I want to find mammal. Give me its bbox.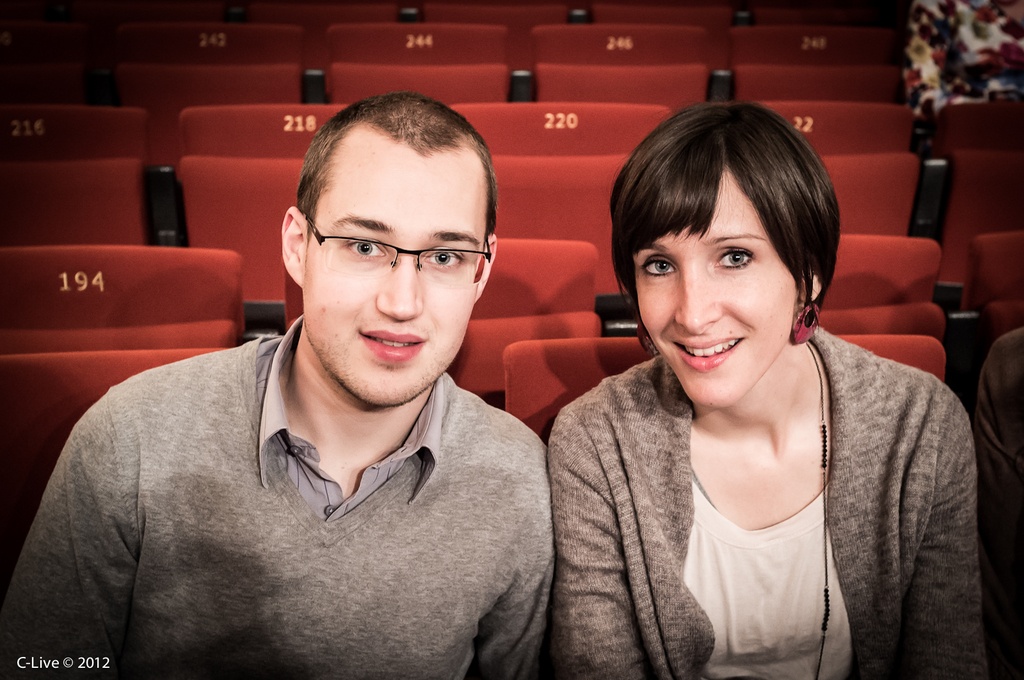
[472, 91, 984, 665].
